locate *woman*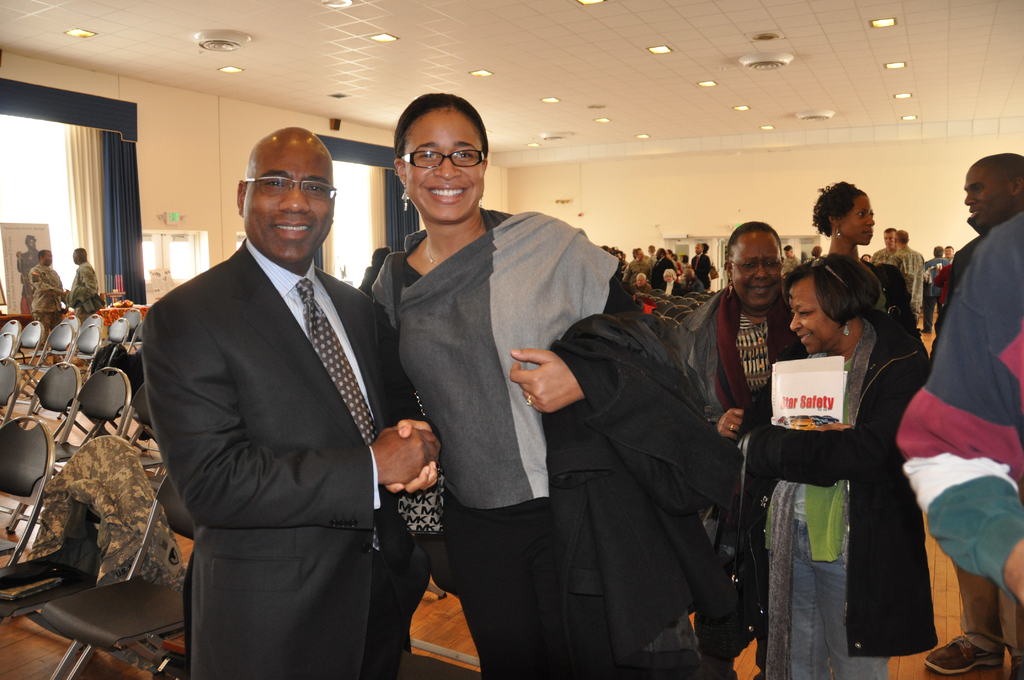
676:252:689:267
